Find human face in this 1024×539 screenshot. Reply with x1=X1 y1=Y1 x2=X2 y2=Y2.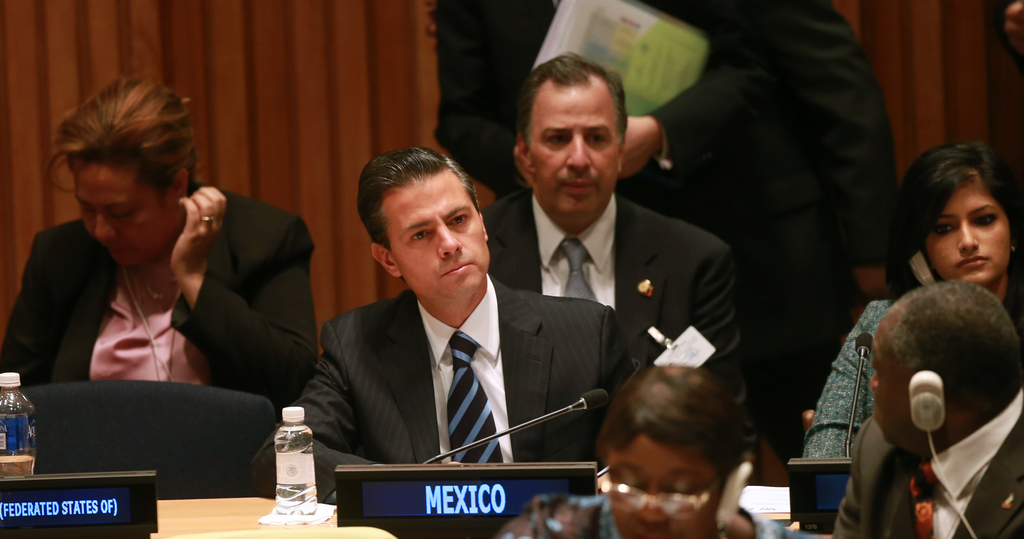
x1=83 y1=161 x2=175 y2=266.
